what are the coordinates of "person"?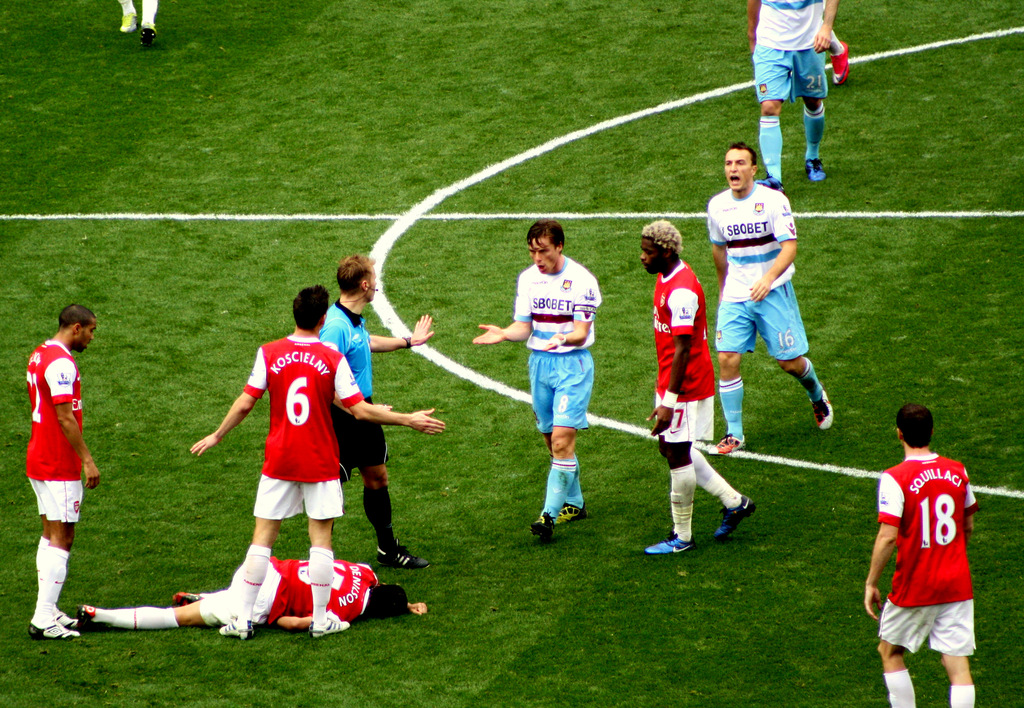
bbox=(707, 142, 832, 466).
